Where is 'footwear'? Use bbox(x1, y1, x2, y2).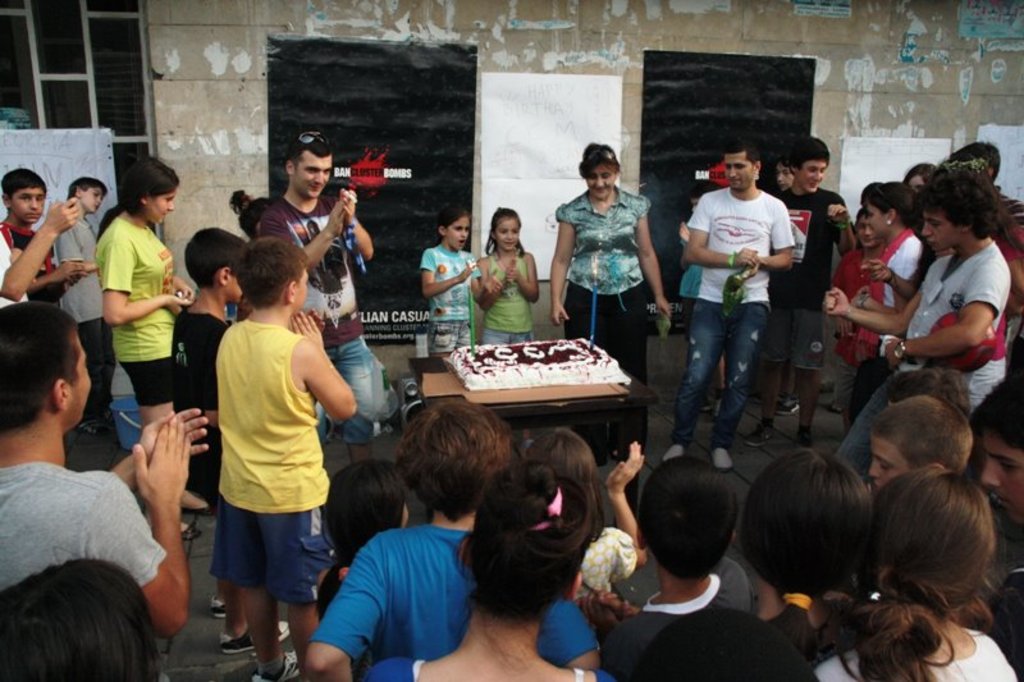
bbox(216, 623, 292, 646).
